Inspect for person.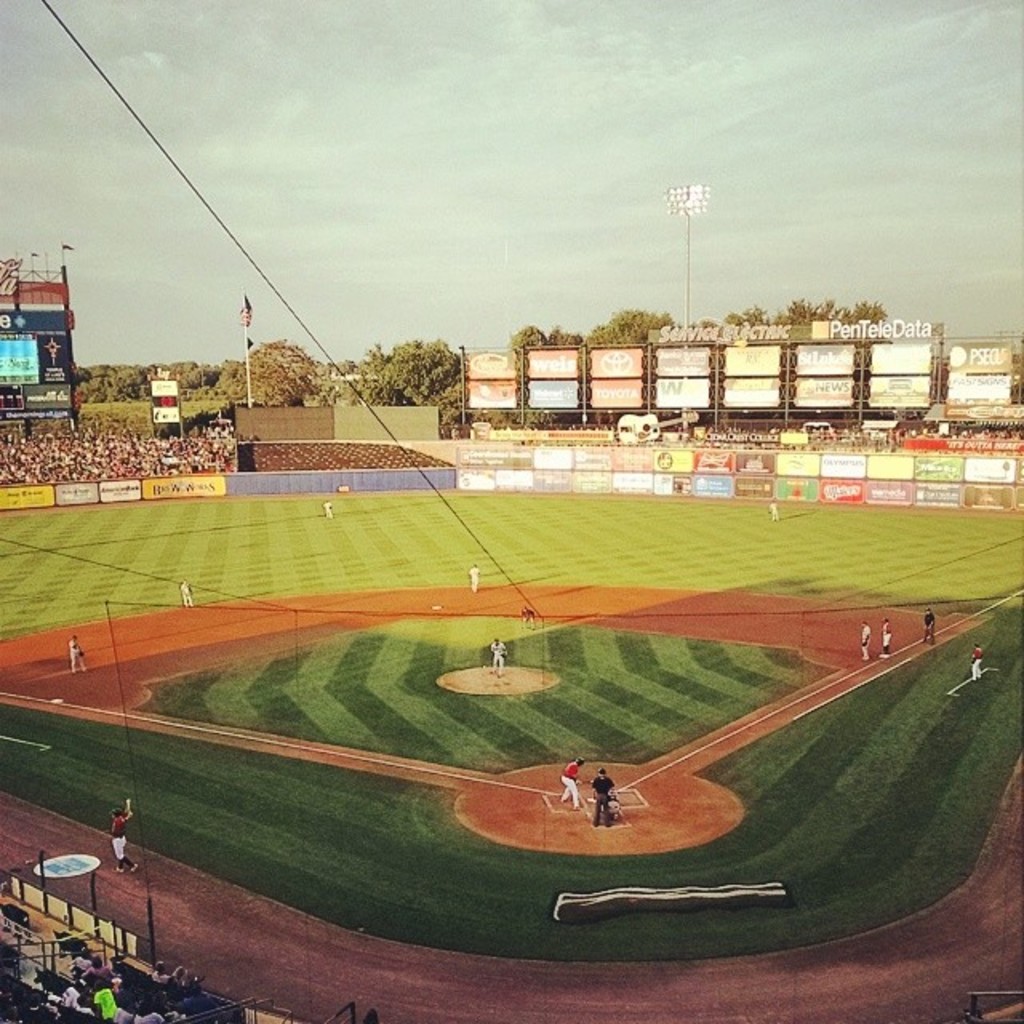
Inspection: box=[563, 752, 595, 806].
